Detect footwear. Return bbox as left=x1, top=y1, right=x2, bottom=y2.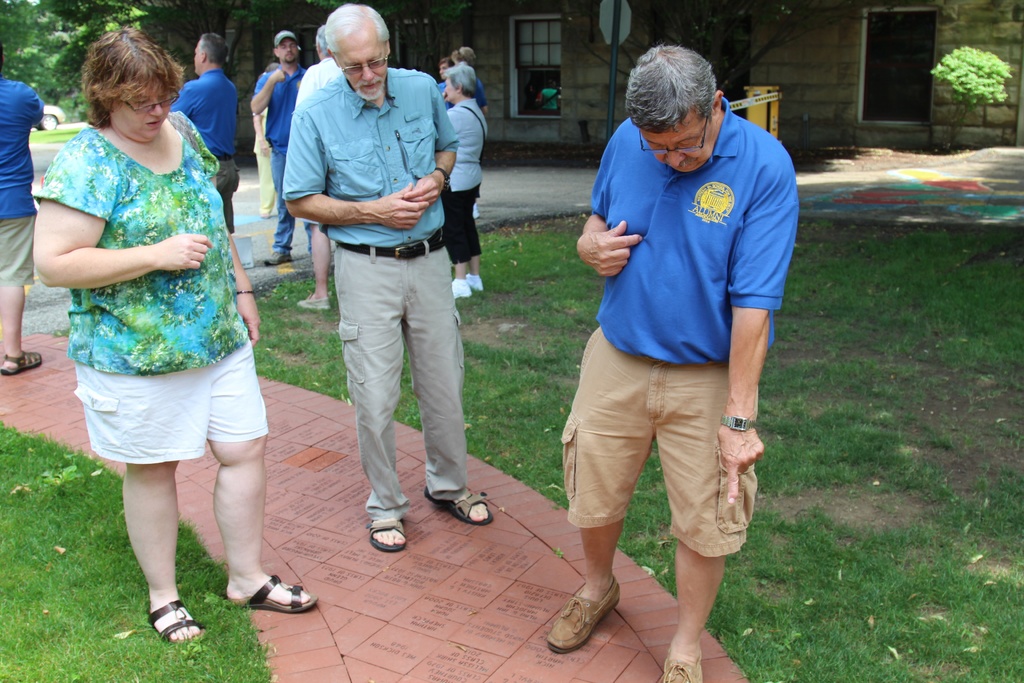
left=360, top=519, right=408, bottom=557.
